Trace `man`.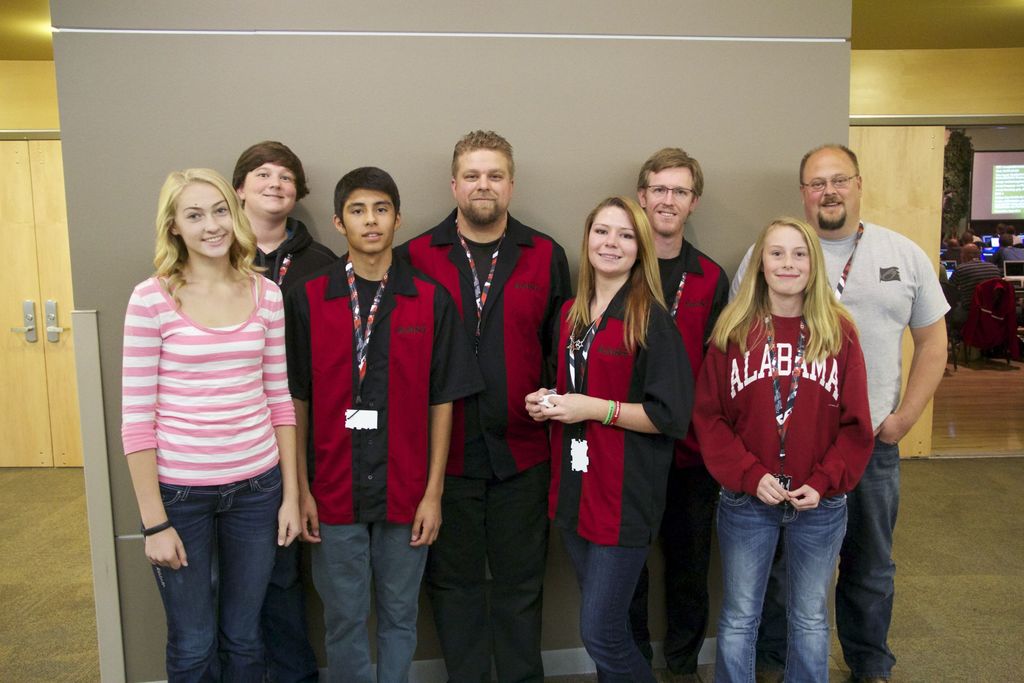
Traced to rect(995, 229, 1023, 259).
